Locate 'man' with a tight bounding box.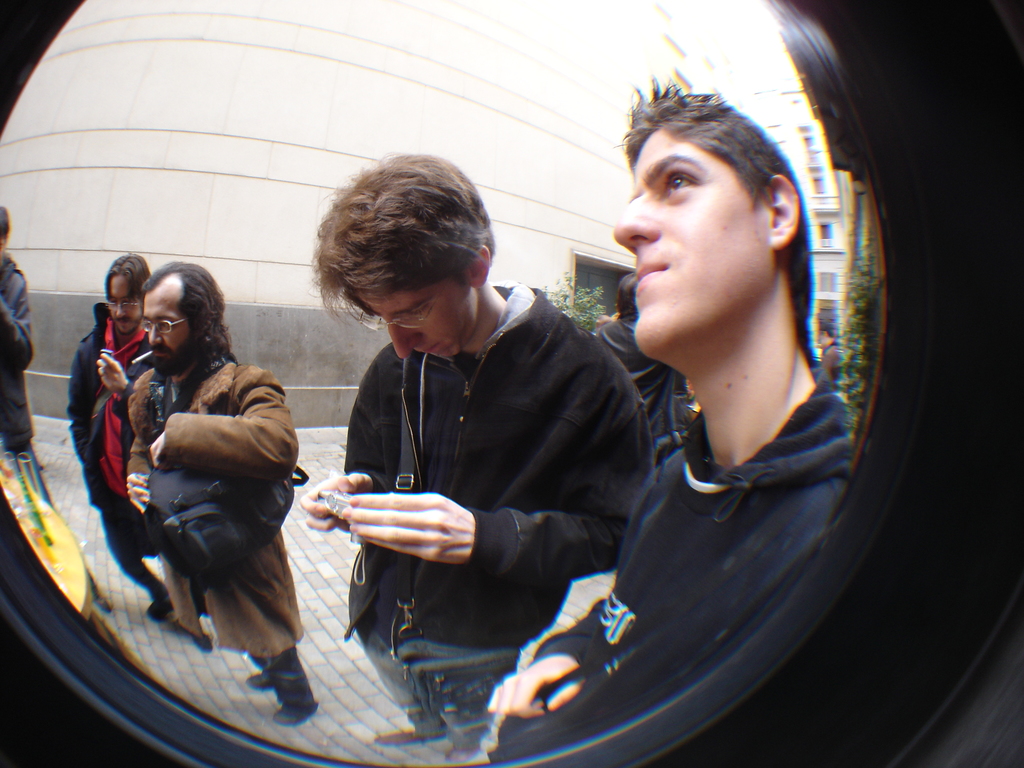
314,155,650,762.
